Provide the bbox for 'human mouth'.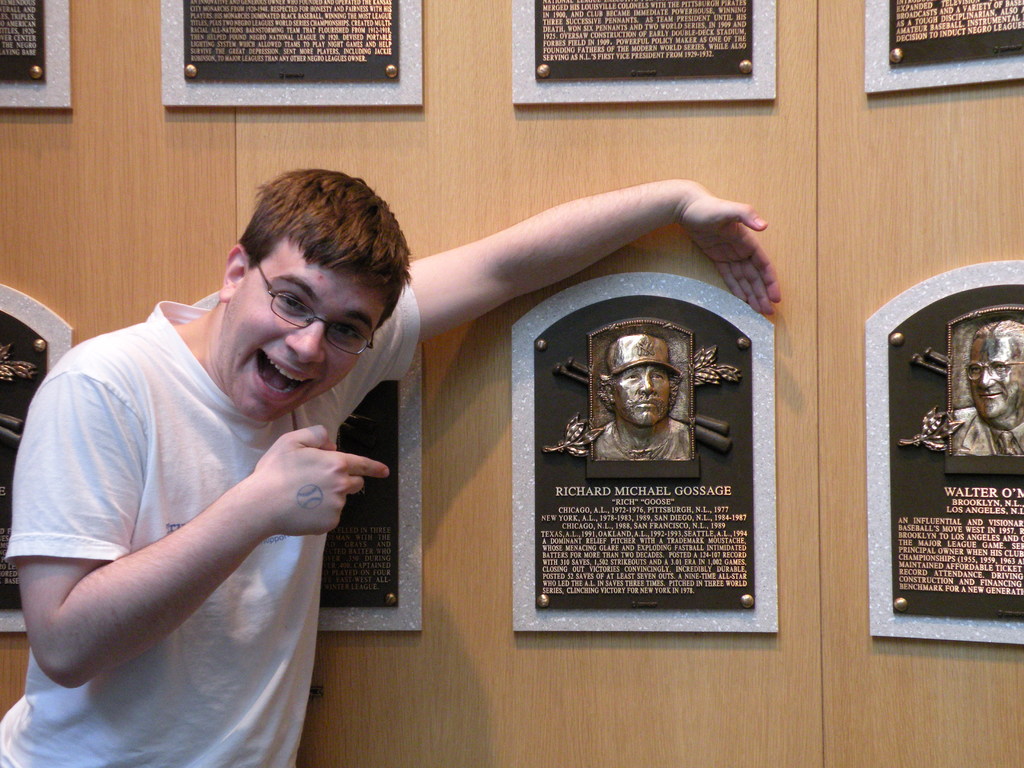
bbox=[250, 347, 318, 404].
